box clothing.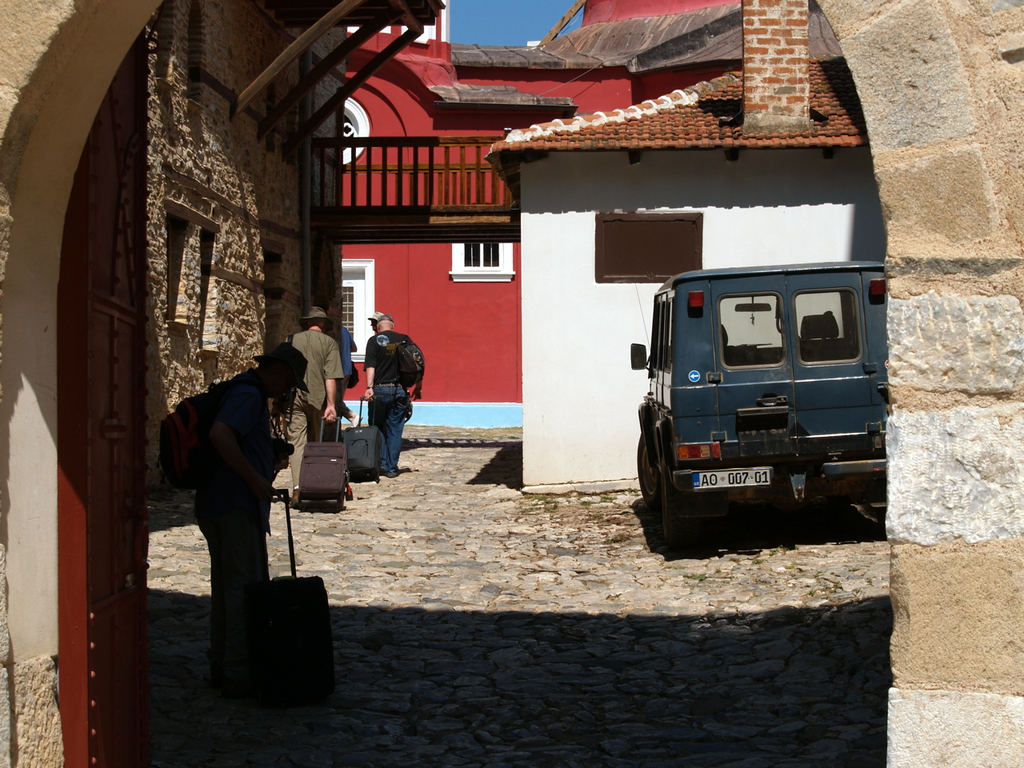
box(366, 330, 420, 470).
